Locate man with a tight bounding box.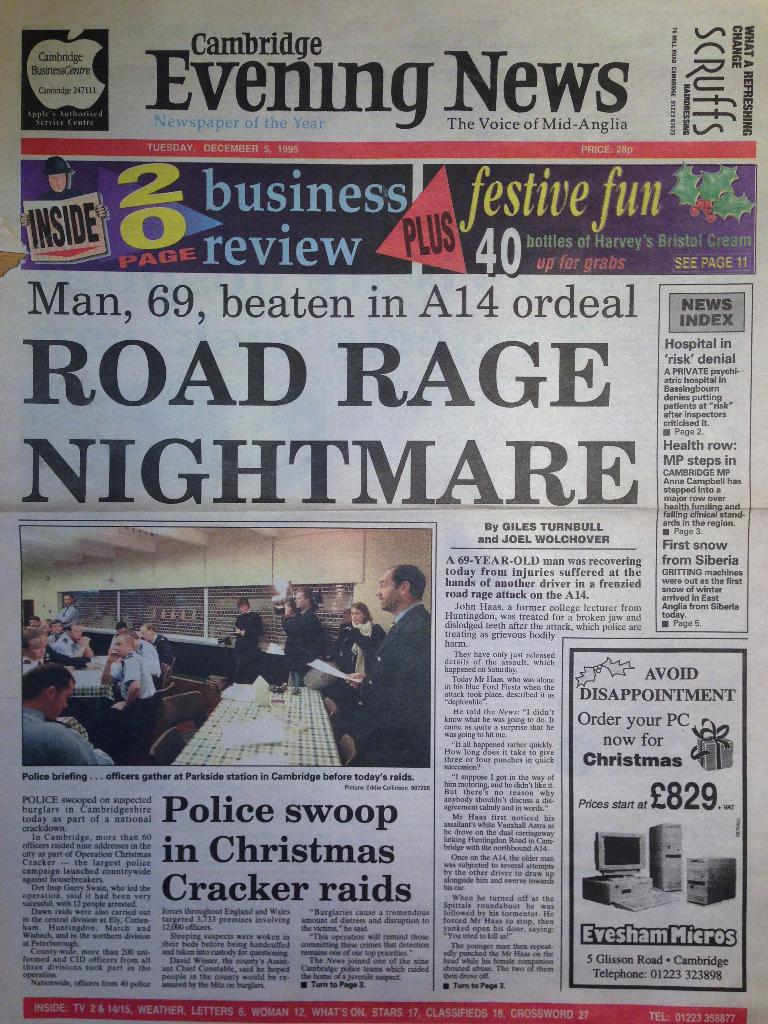
box=[49, 626, 93, 657].
